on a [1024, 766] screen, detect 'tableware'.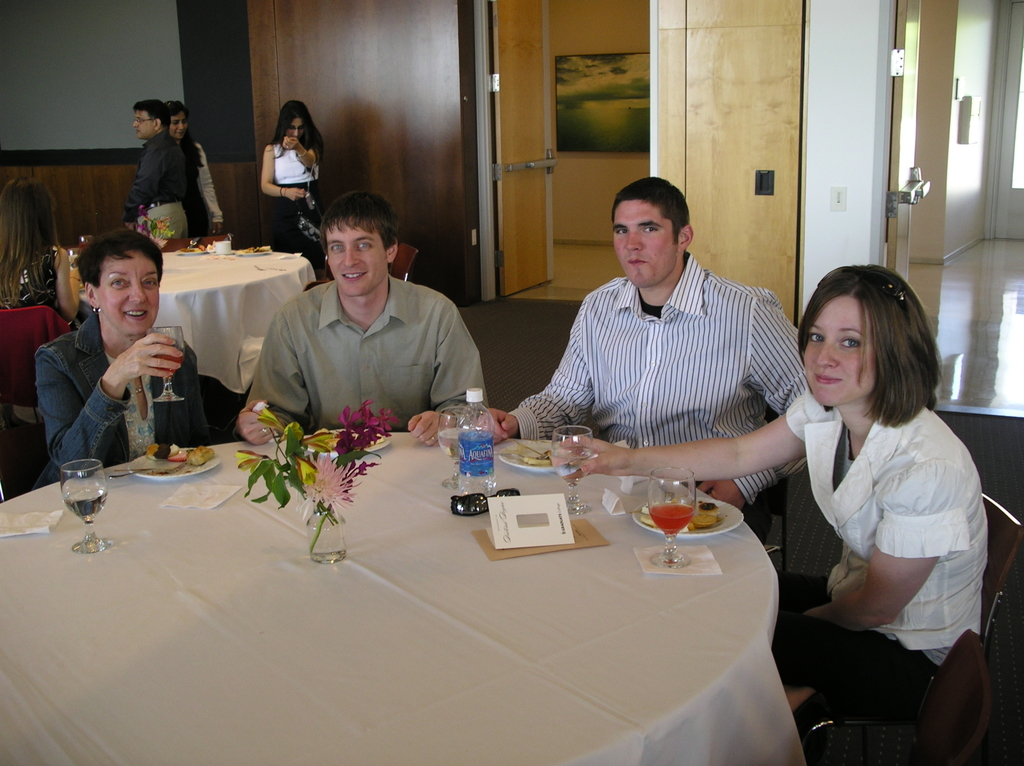
box(544, 425, 595, 518).
